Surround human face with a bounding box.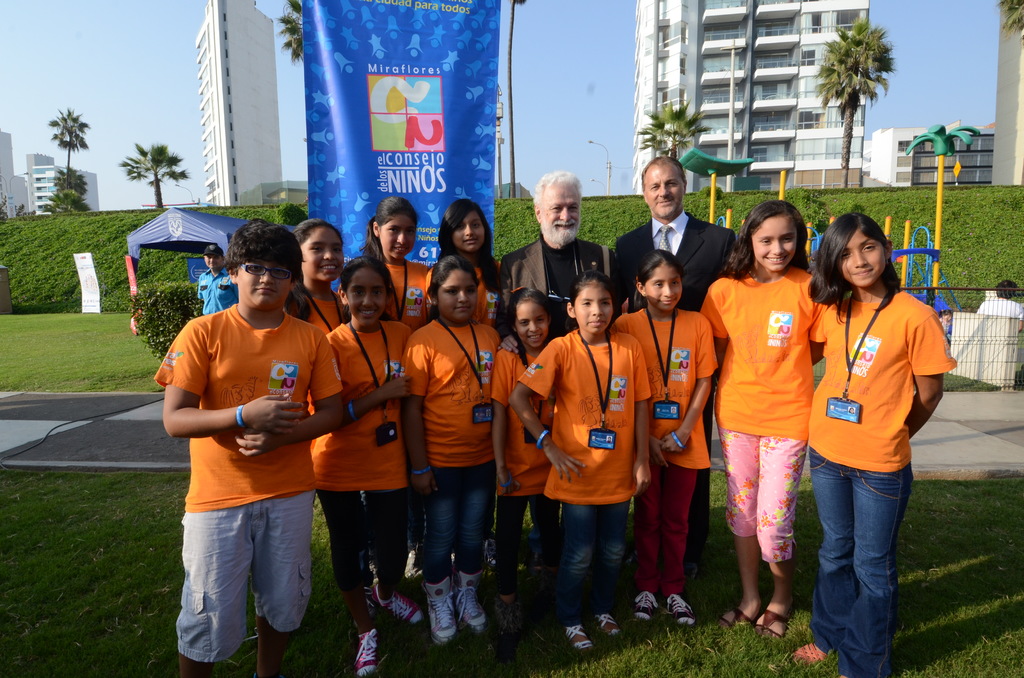
<bbox>840, 231, 885, 285</bbox>.
